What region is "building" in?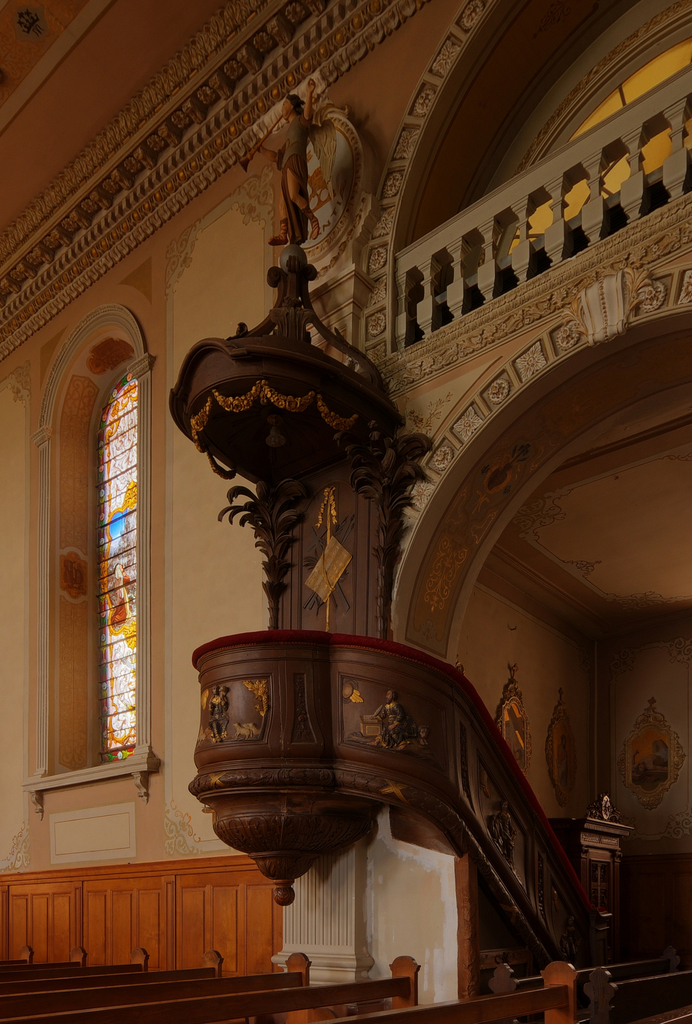
0/0/691/1023.
